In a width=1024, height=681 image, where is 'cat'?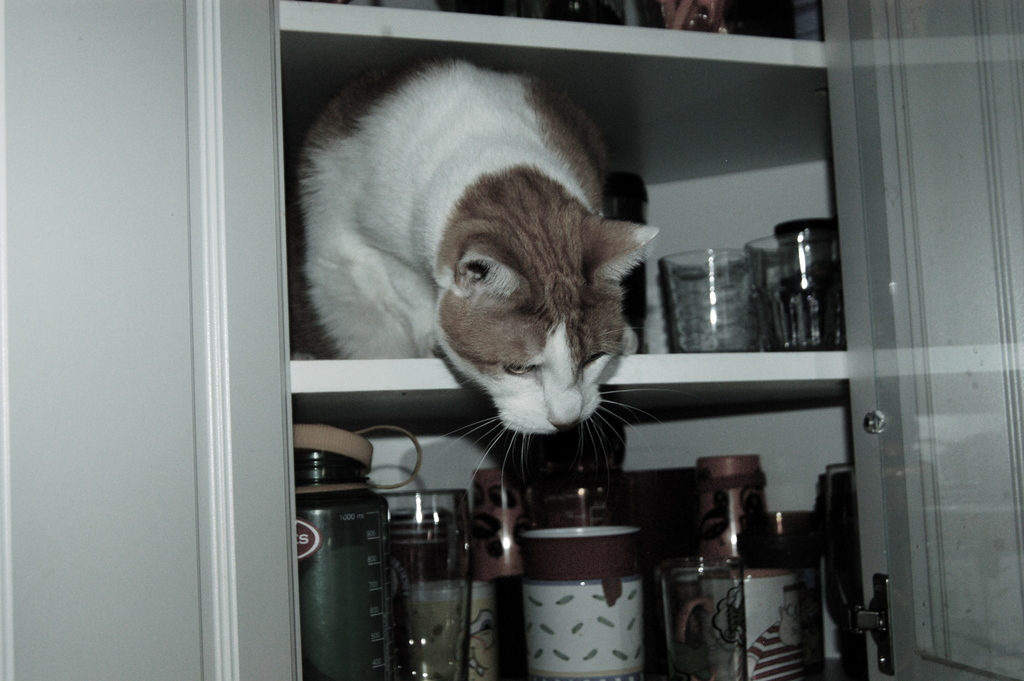
select_region(298, 58, 660, 482).
